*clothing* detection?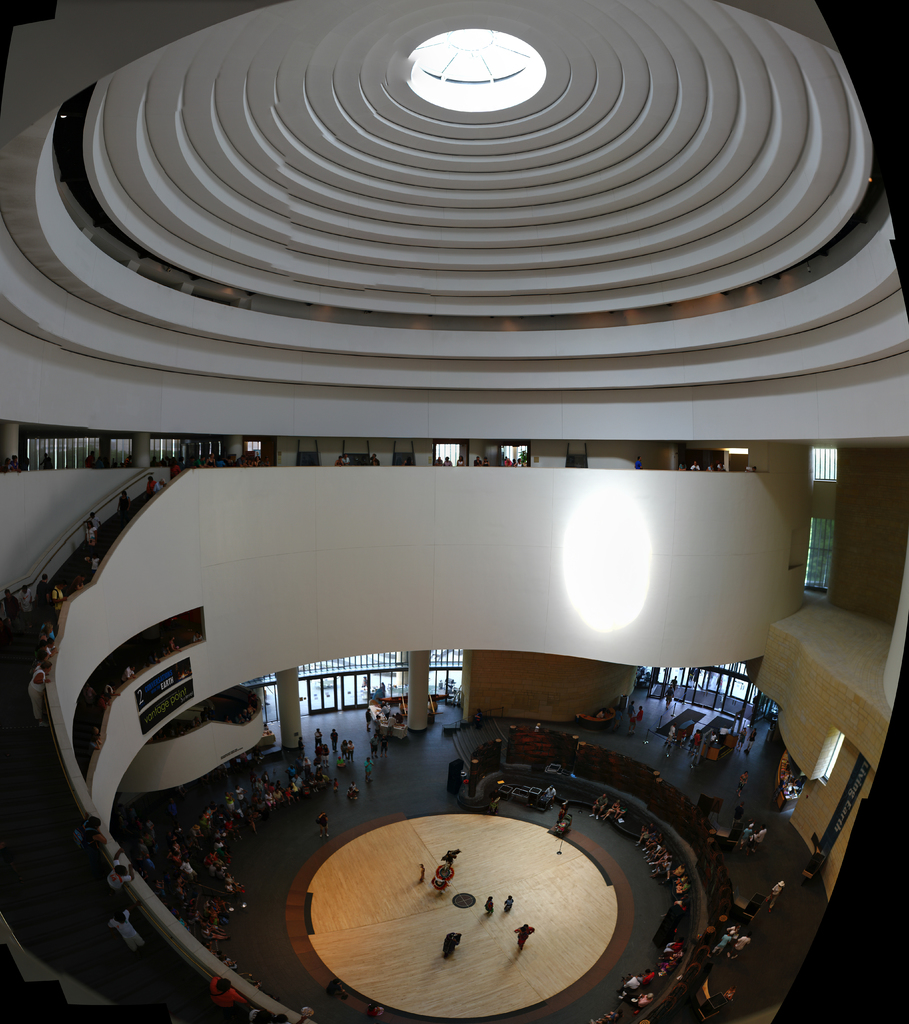
(96, 696, 110, 710)
